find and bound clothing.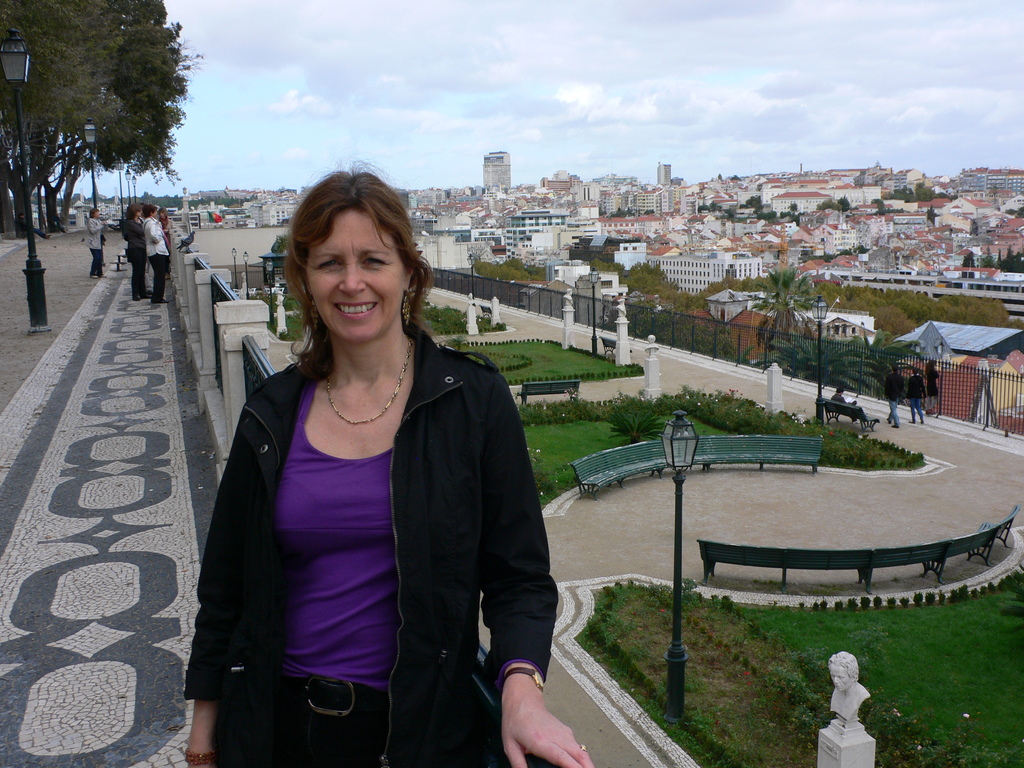
Bound: bbox=[145, 218, 165, 298].
